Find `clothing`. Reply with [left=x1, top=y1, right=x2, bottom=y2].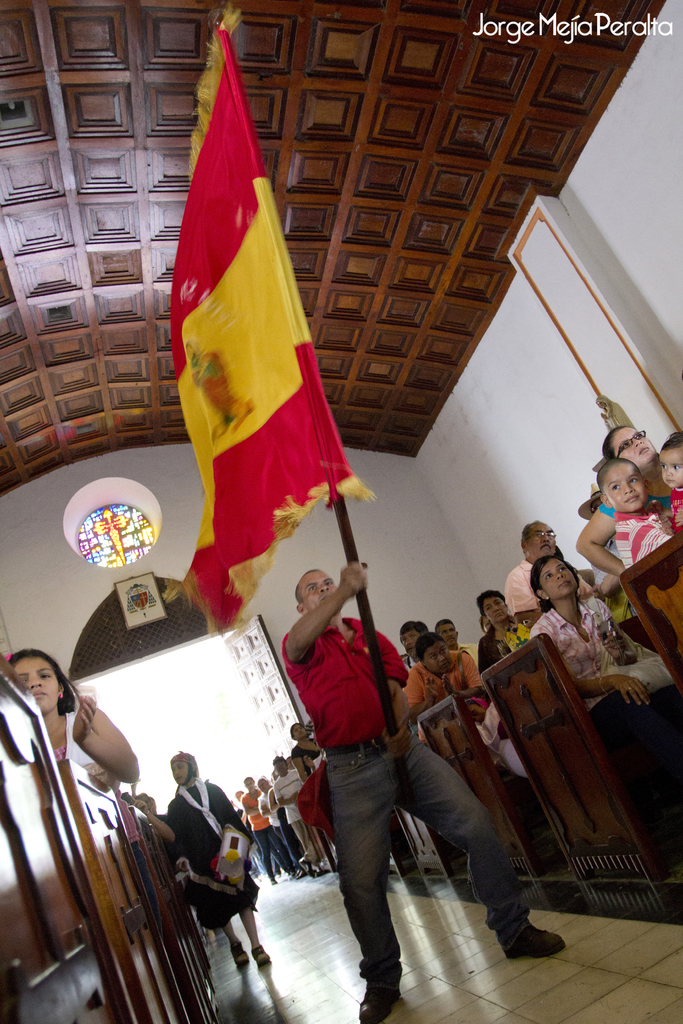
[left=404, top=648, right=487, bottom=705].
